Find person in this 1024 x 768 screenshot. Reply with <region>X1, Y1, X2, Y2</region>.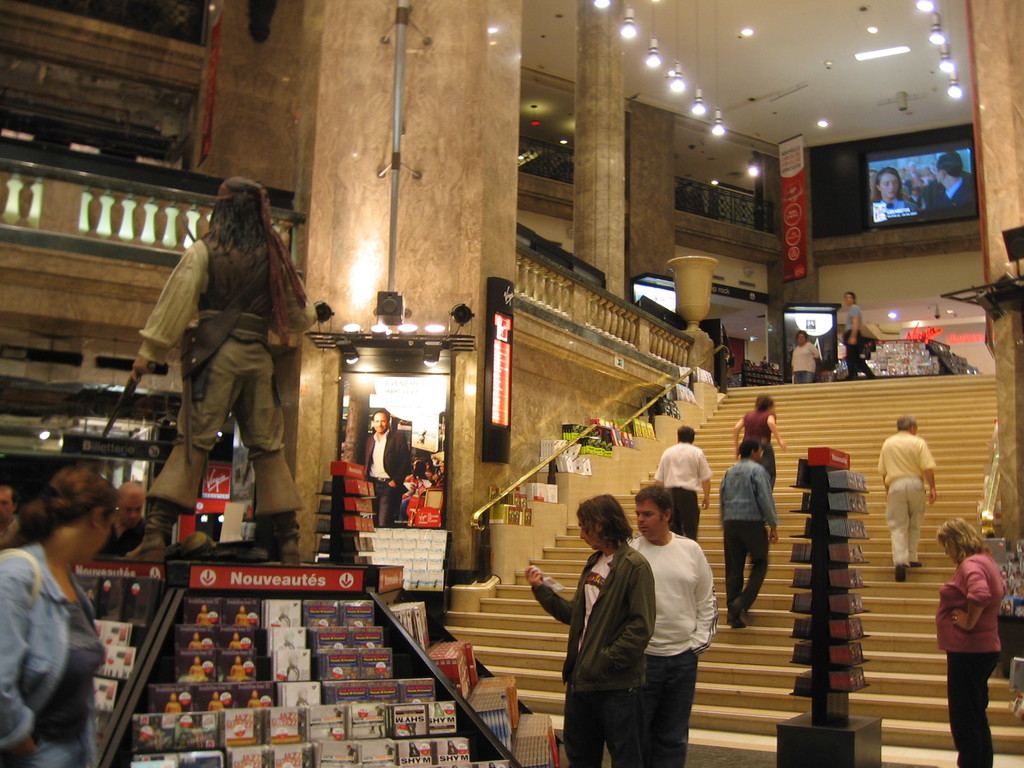
<region>879, 418, 938, 584</region>.
